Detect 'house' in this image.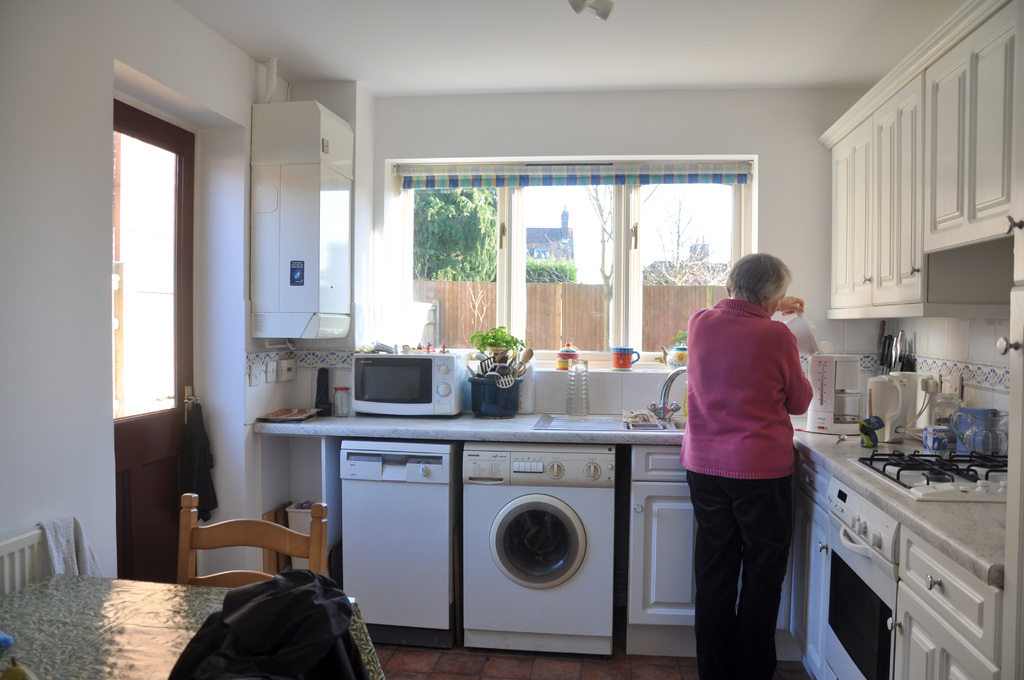
Detection: (0,0,1023,679).
